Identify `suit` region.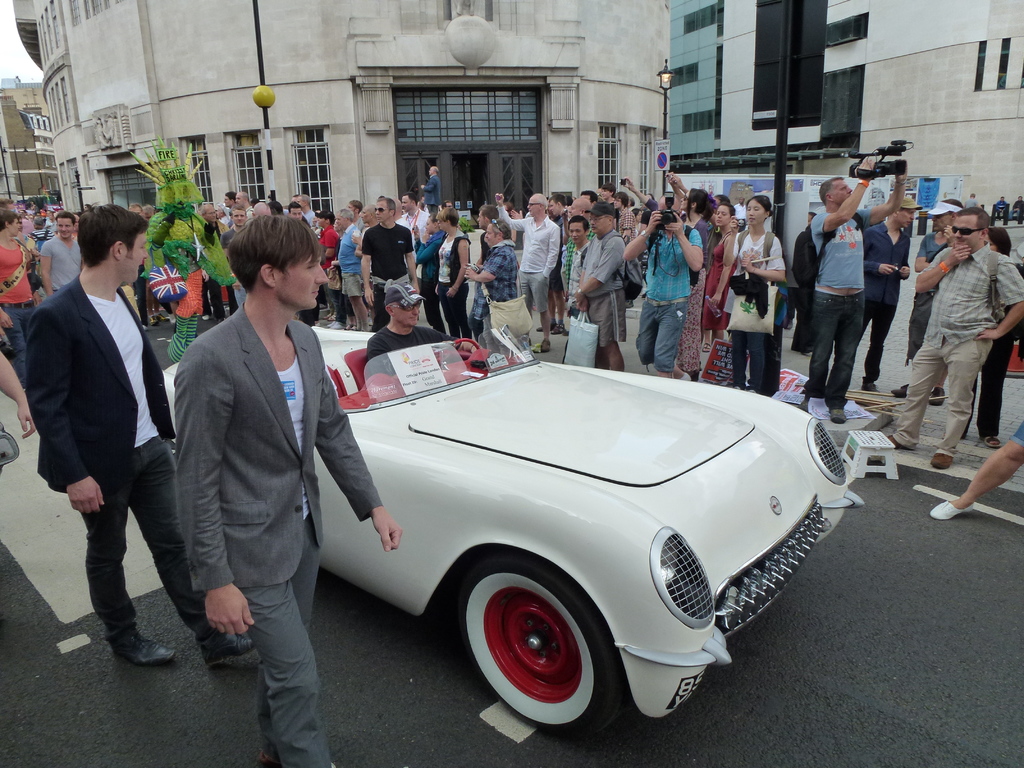
Region: [22,269,175,496].
